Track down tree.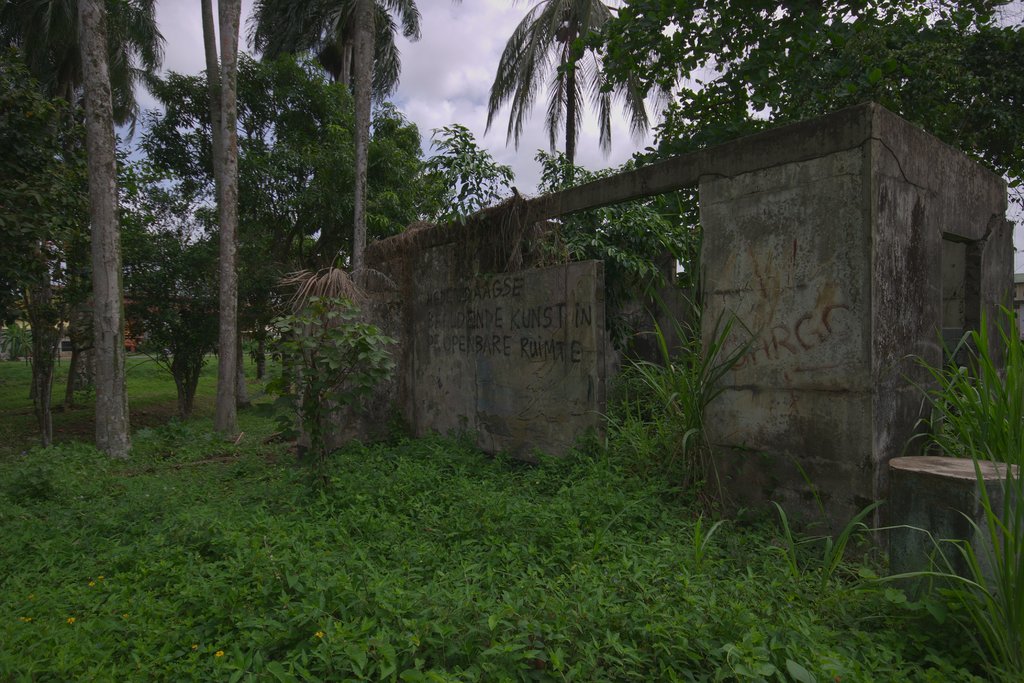
Tracked to {"x1": 212, "y1": 0, "x2": 243, "y2": 441}.
